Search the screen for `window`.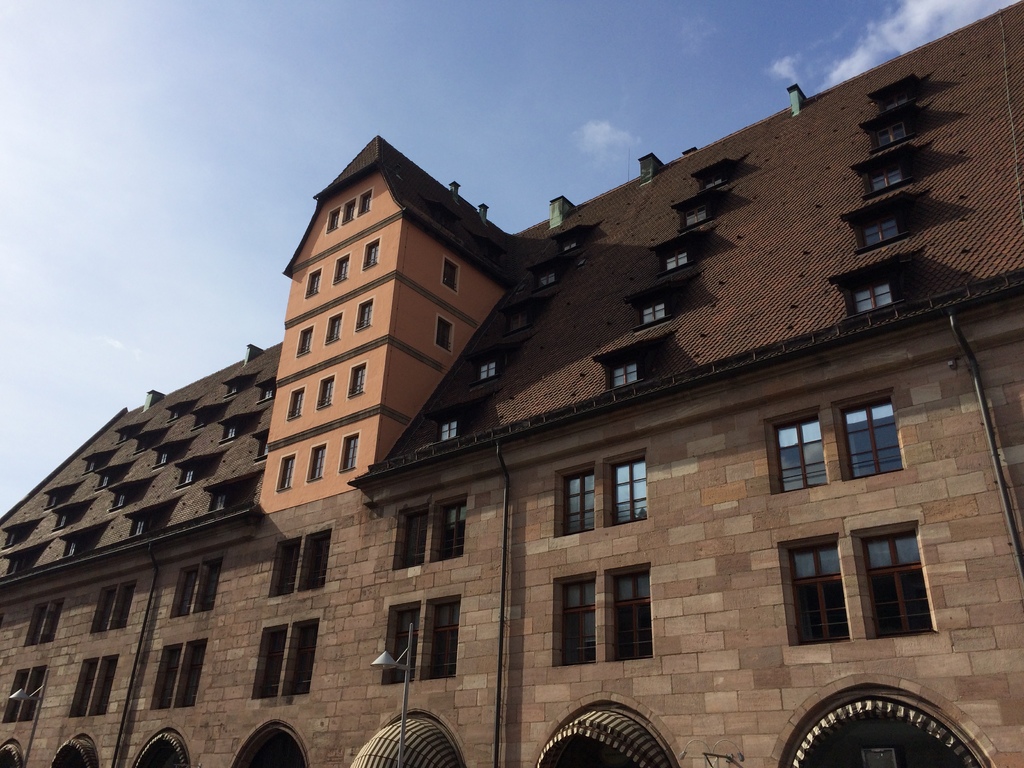
Found at <bbox>296, 325, 314, 356</bbox>.
